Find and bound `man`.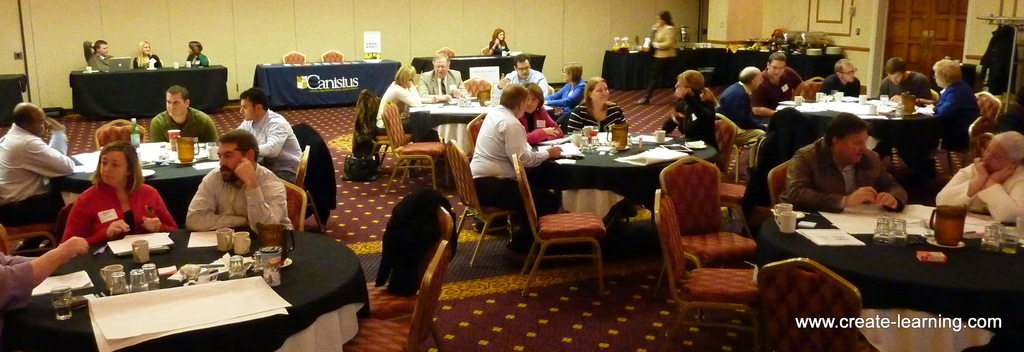
Bound: [x1=235, y1=95, x2=307, y2=183].
